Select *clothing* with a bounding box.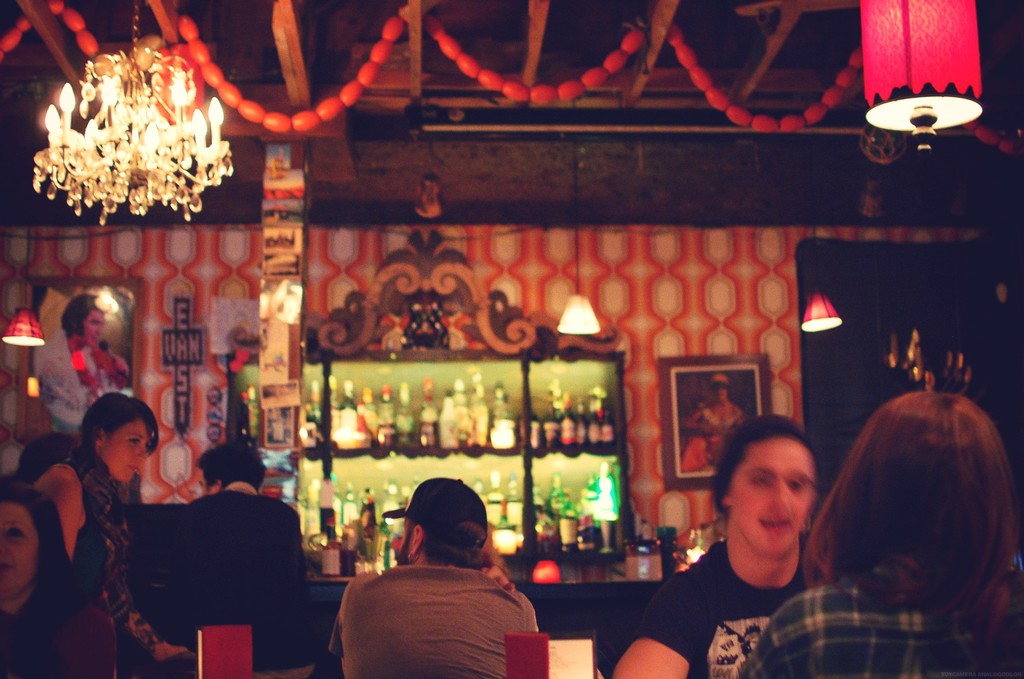
737/573/1023/678.
